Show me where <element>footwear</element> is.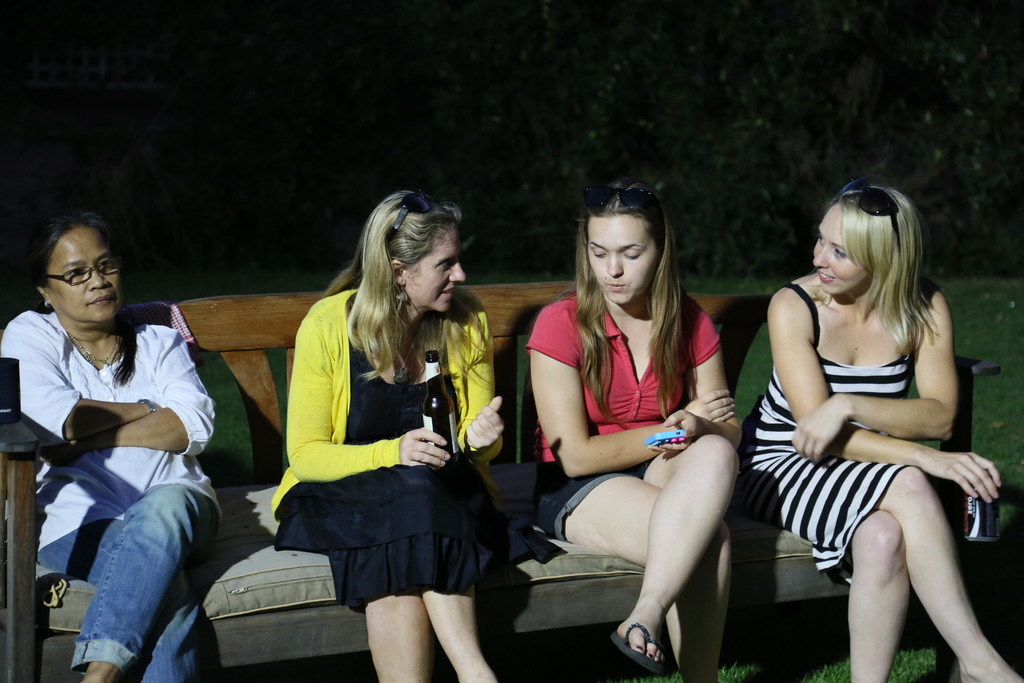
<element>footwear</element> is at bbox=(610, 623, 668, 675).
